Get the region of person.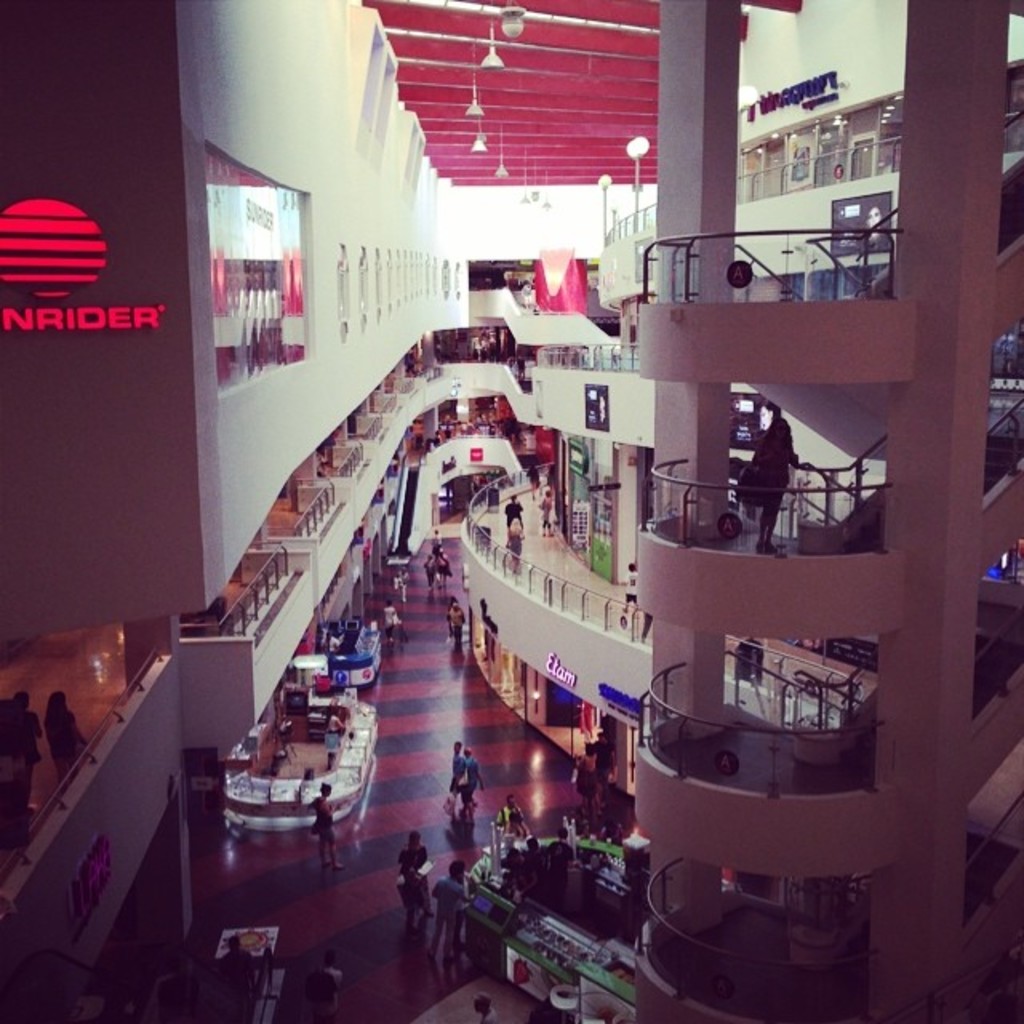
left=434, top=858, right=477, bottom=978.
